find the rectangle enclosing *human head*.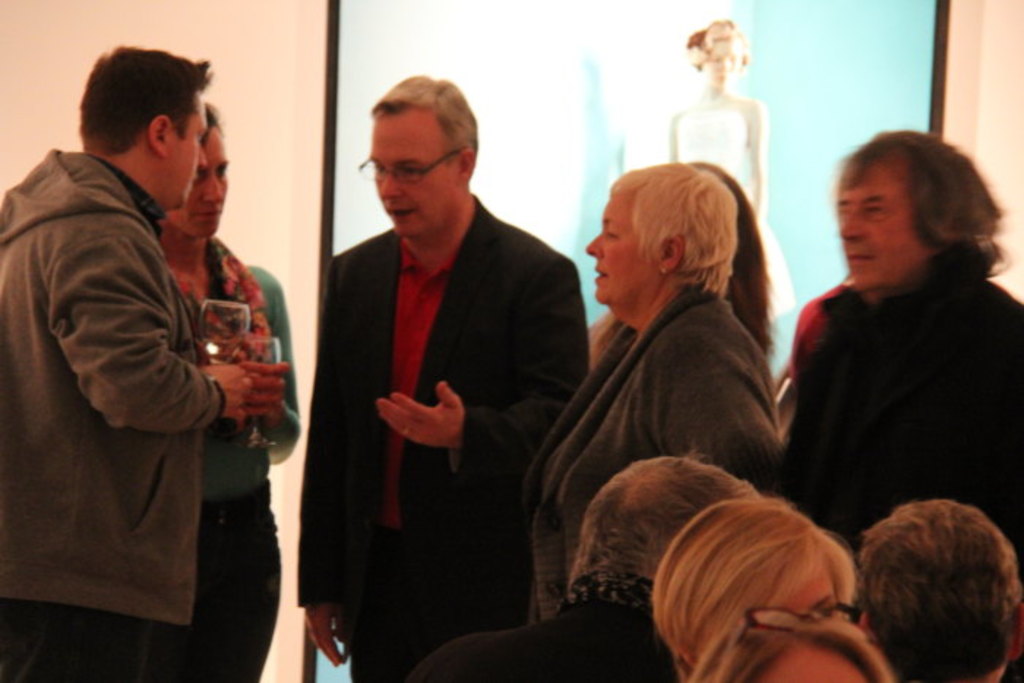
x1=168, y1=97, x2=233, y2=244.
